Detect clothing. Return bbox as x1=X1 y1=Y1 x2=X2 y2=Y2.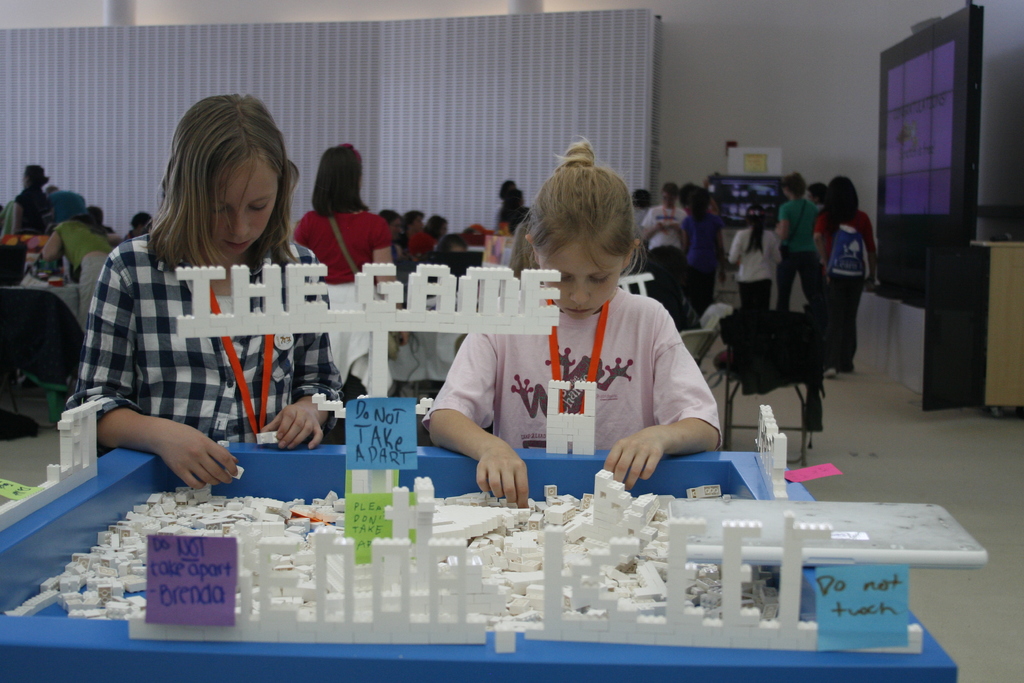
x1=648 y1=205 x2=687 y2=290.
